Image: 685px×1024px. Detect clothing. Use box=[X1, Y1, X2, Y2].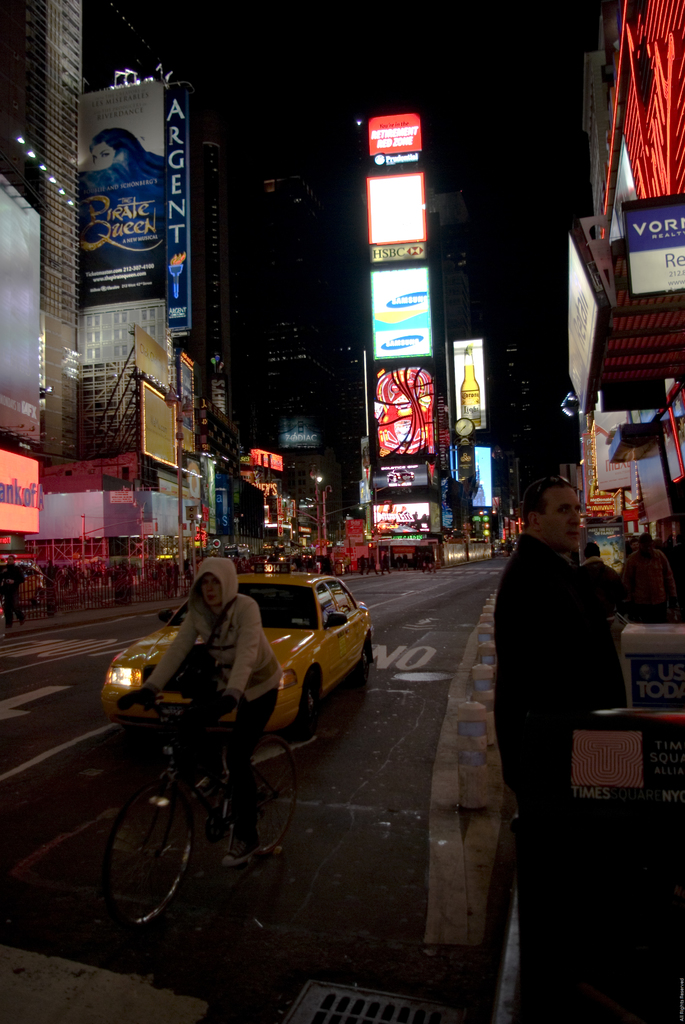
box=[495, 536, 595, 751].
